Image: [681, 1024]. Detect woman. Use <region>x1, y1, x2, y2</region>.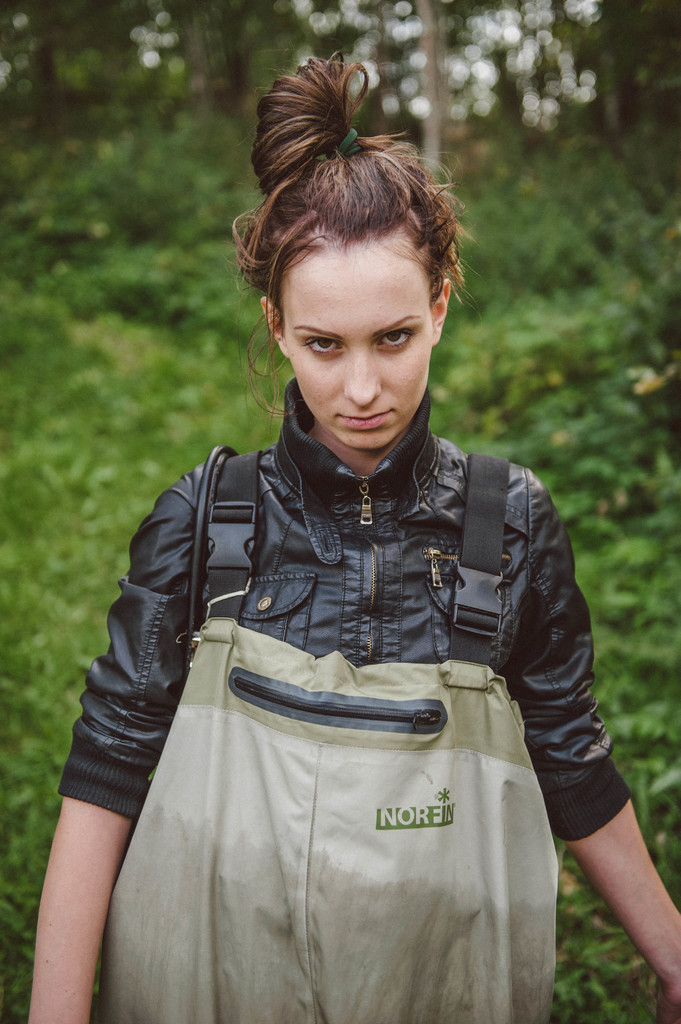
<region>49, 140, 616, 1023</region>.
